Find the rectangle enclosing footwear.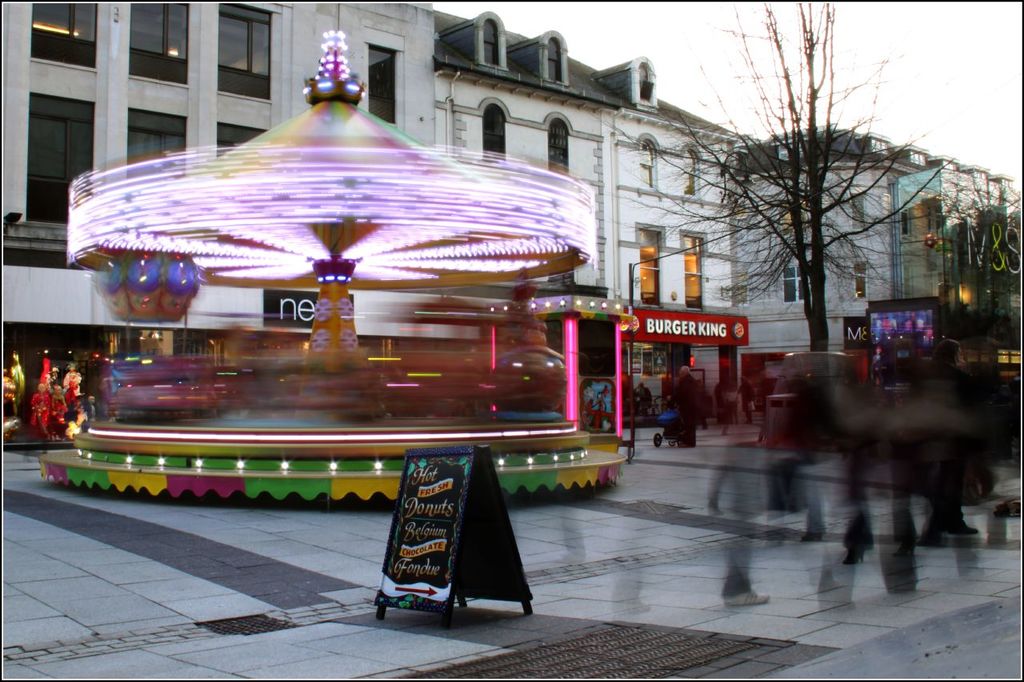
region(722, 586, 770, 608).
